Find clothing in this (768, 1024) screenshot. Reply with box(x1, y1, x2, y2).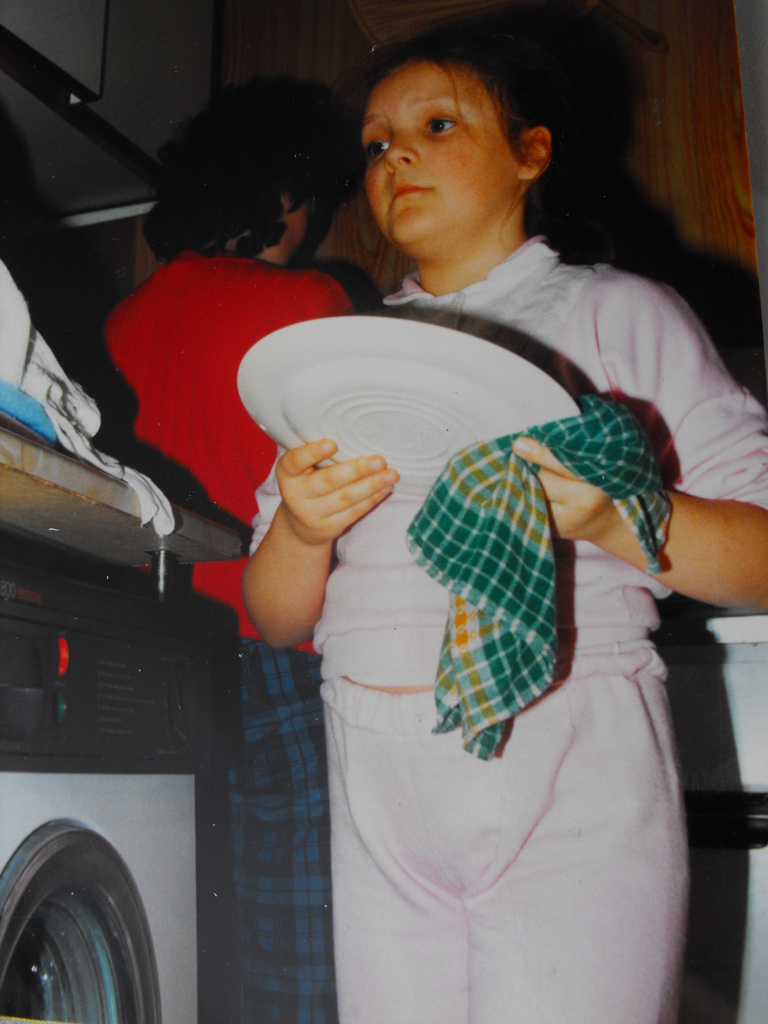
box(88, 237, 363, 1023).
